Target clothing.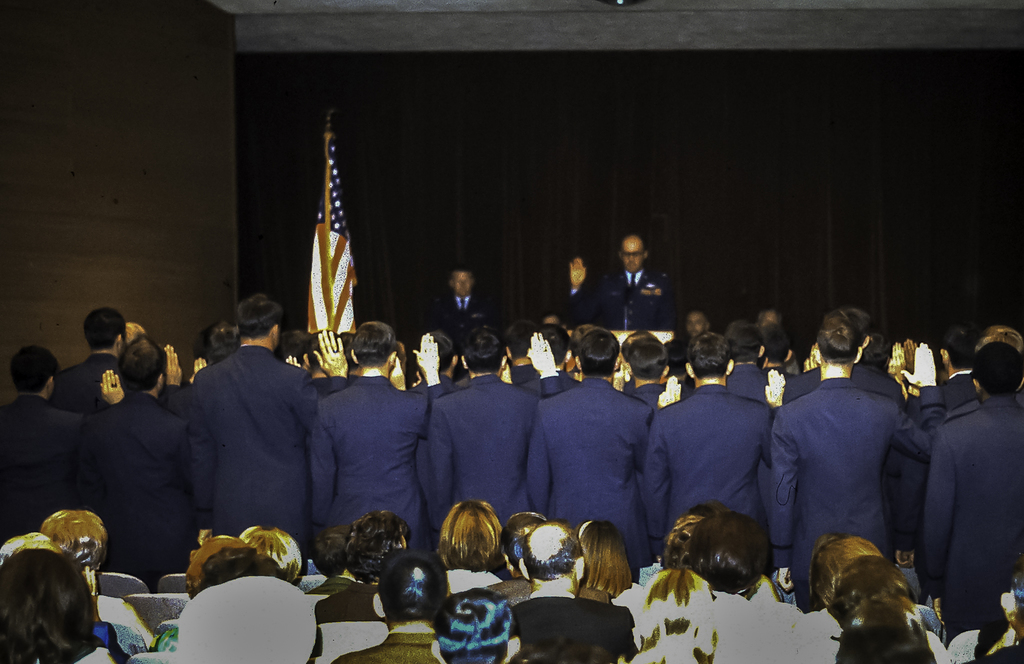
Target region: (left=566, top=265, right=673, bottom=332).
